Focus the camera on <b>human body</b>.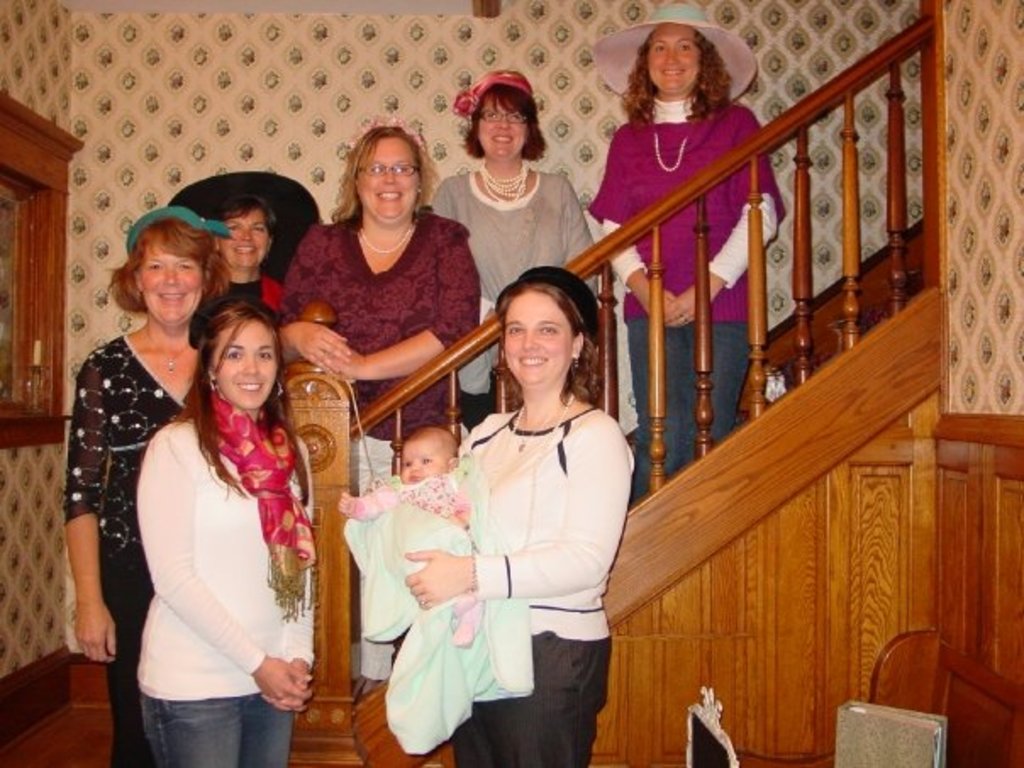
Focus region: detection(53, 209, 234, 766).
